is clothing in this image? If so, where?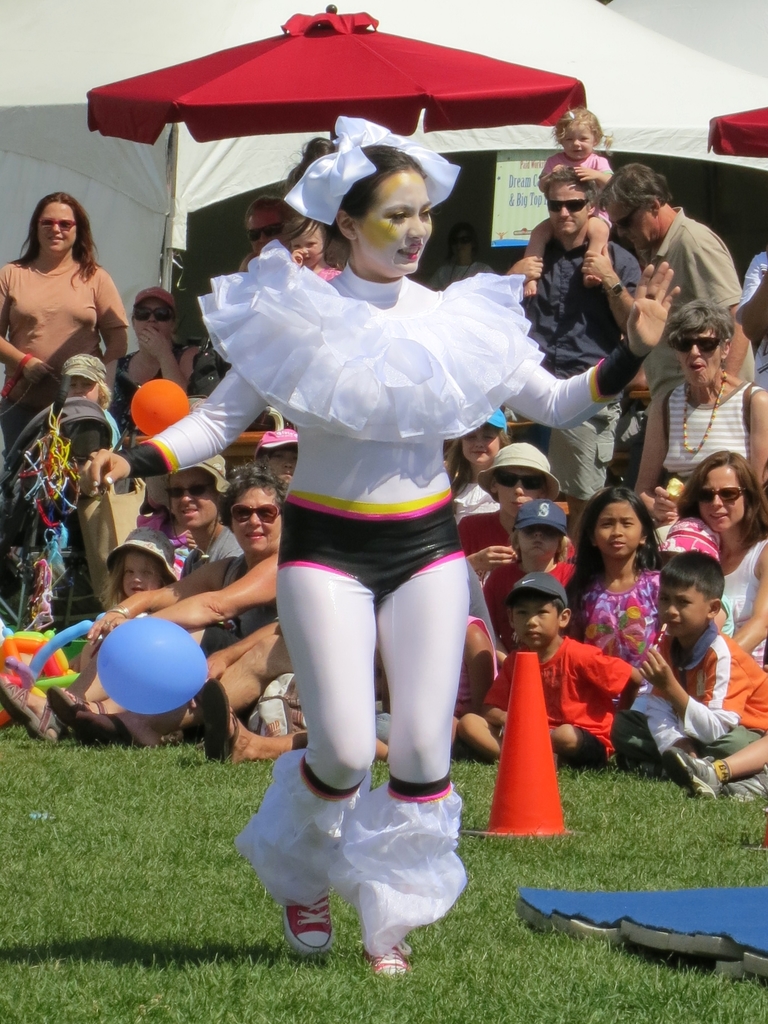
Yes, at pyautogui.locateOnScreen(113, 515, 174, 575).
